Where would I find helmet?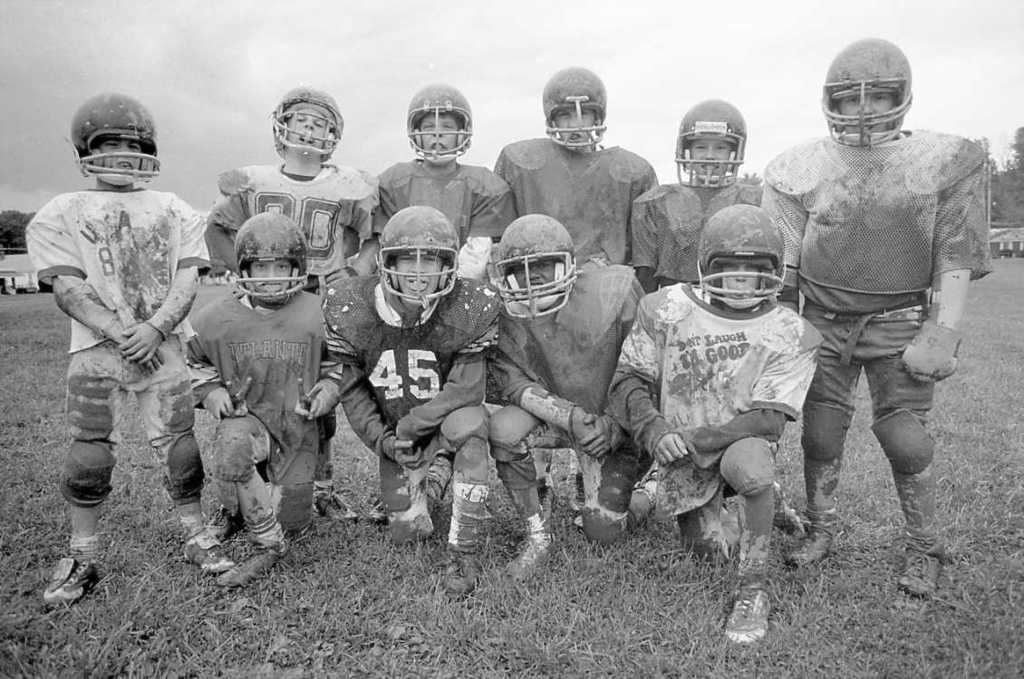
At box(269, 86, 343, 158).
